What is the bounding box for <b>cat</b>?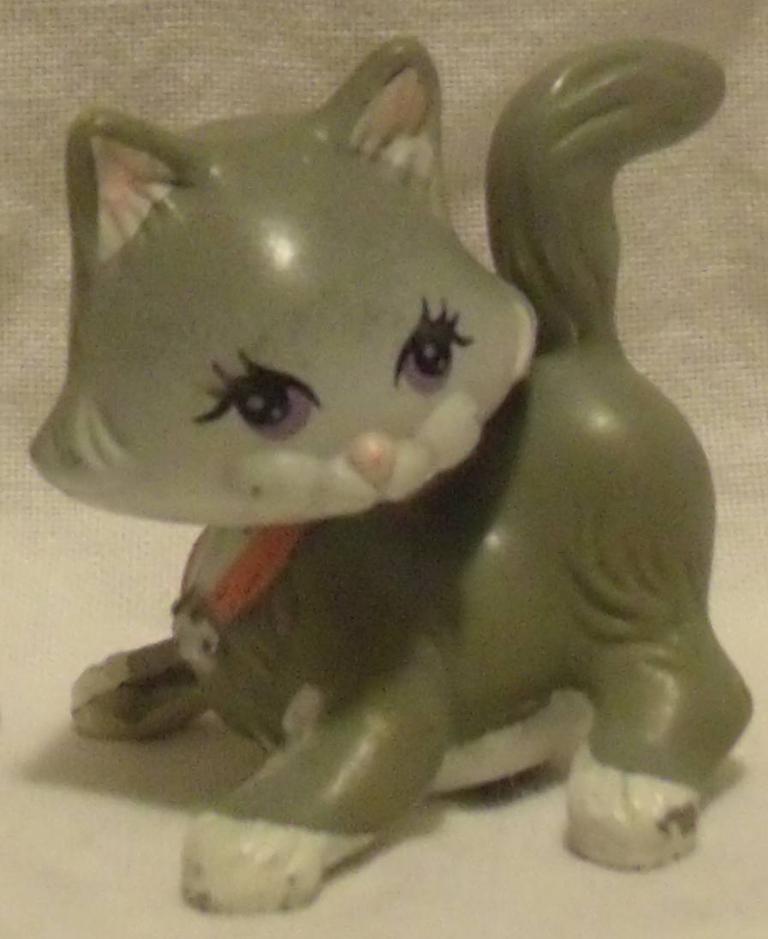
17/38/760/914.
